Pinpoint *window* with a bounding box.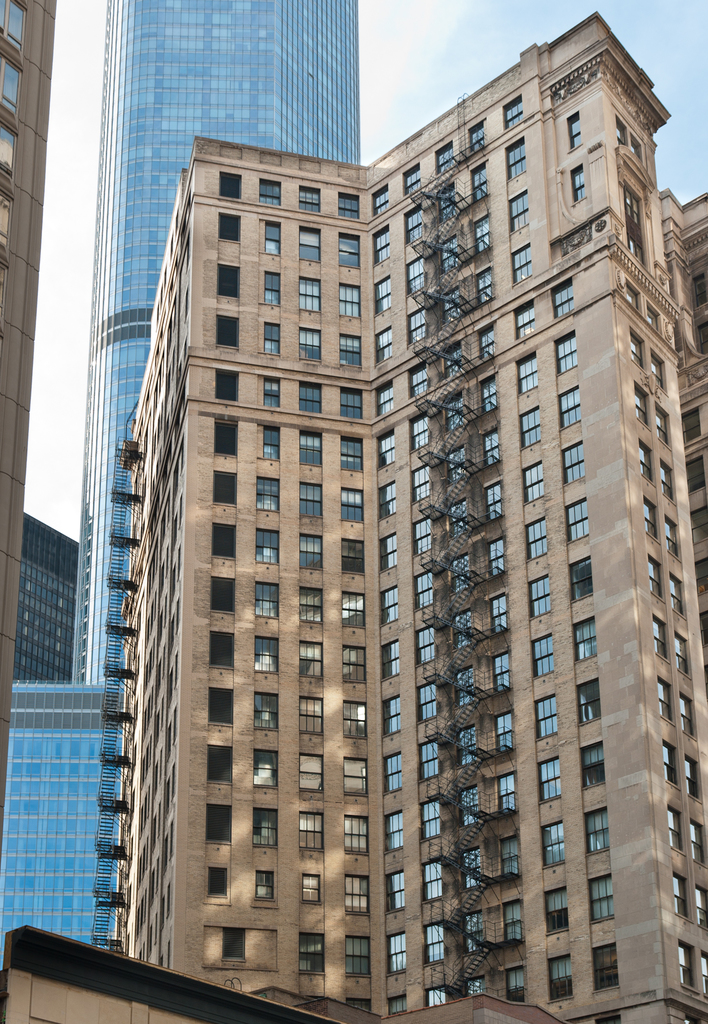
rect(698, 600, 705, 648).
